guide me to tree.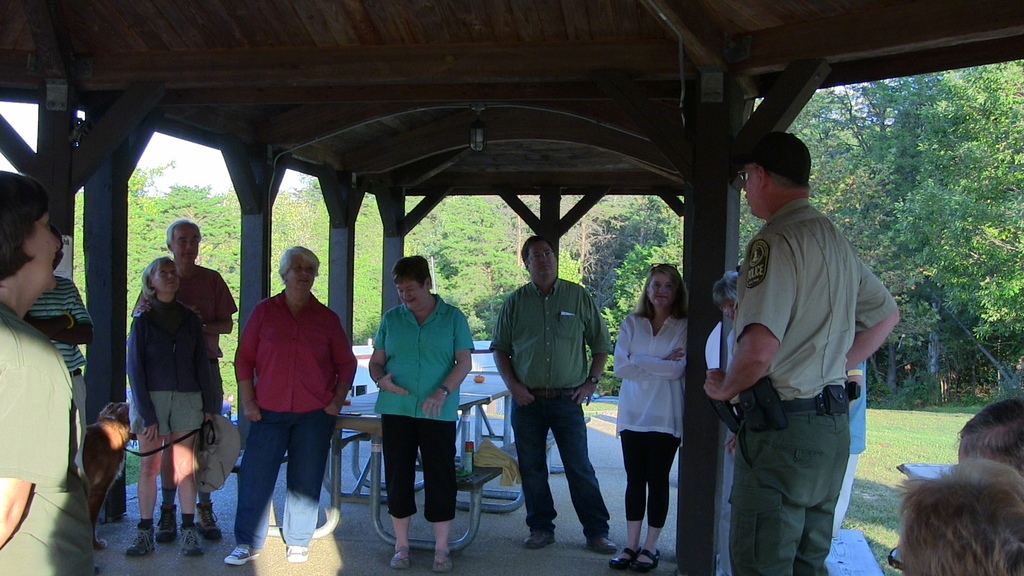
Guidance: bbox=(56, 157, 163, 353).
